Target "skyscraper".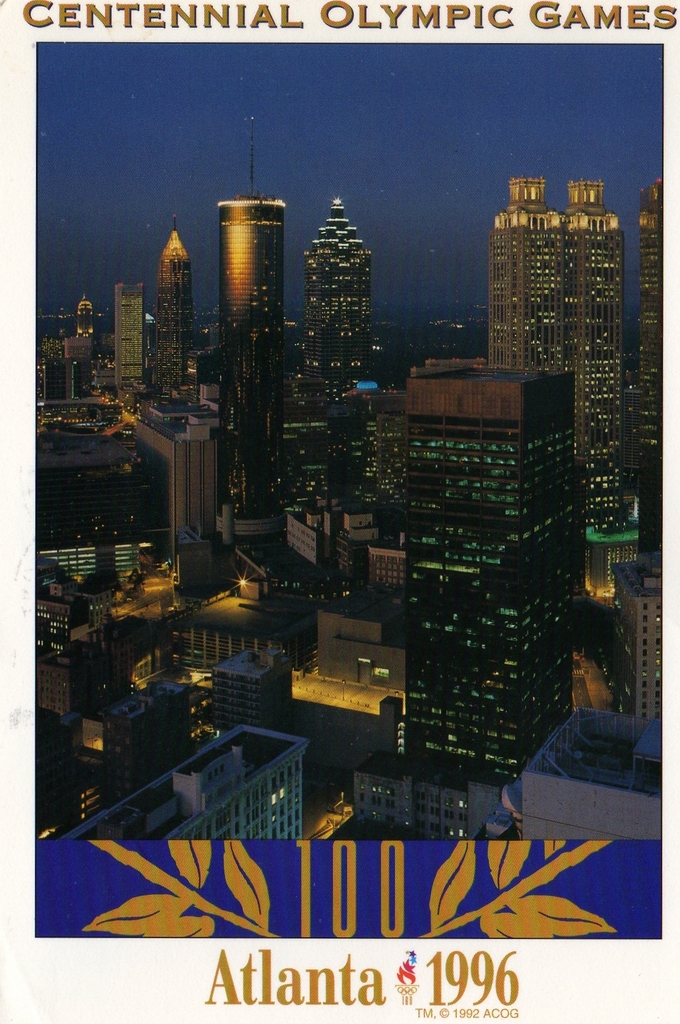
Target region: box=[105, 277, 152, 392].
